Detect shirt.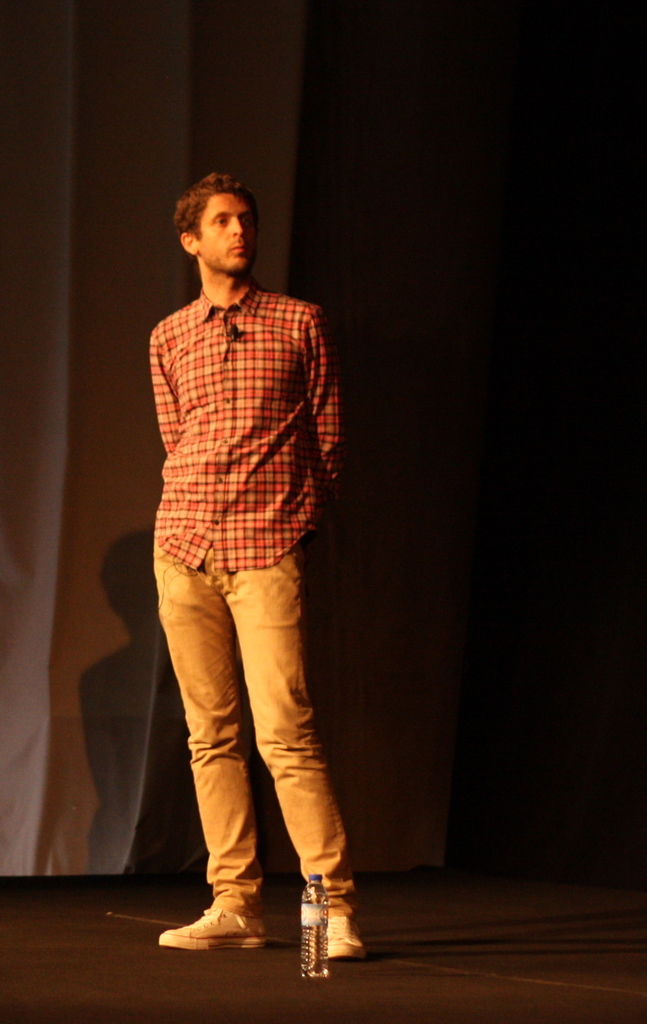
Detected at x1=143 y1=274 x2=360 y2=564.
